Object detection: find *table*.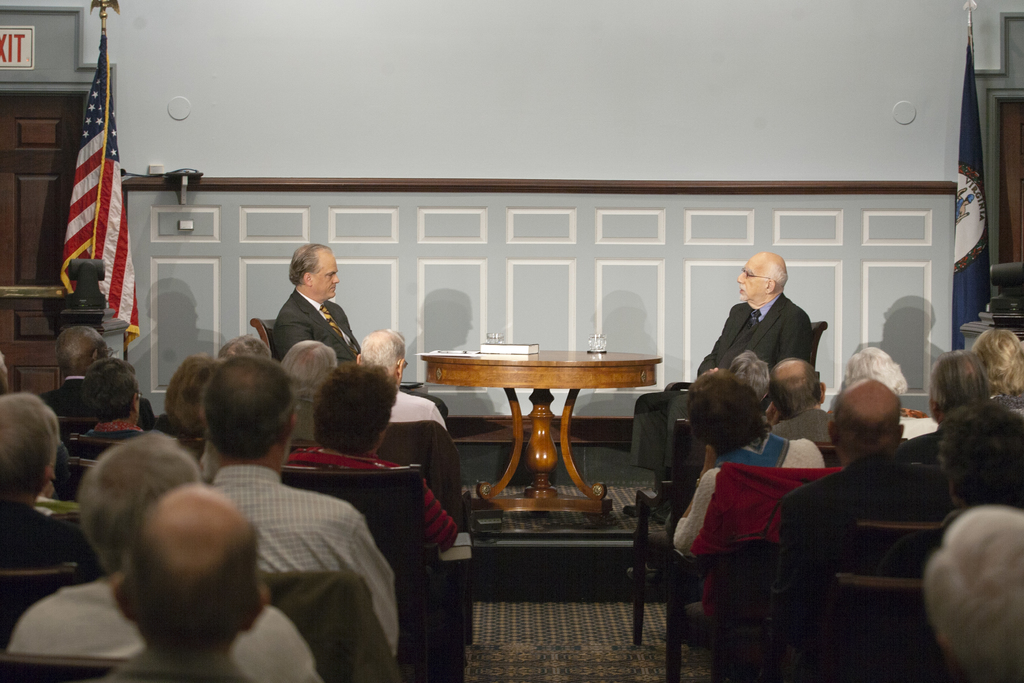
pyautogui.locateOnScreen(422, 344, 674, 534).
